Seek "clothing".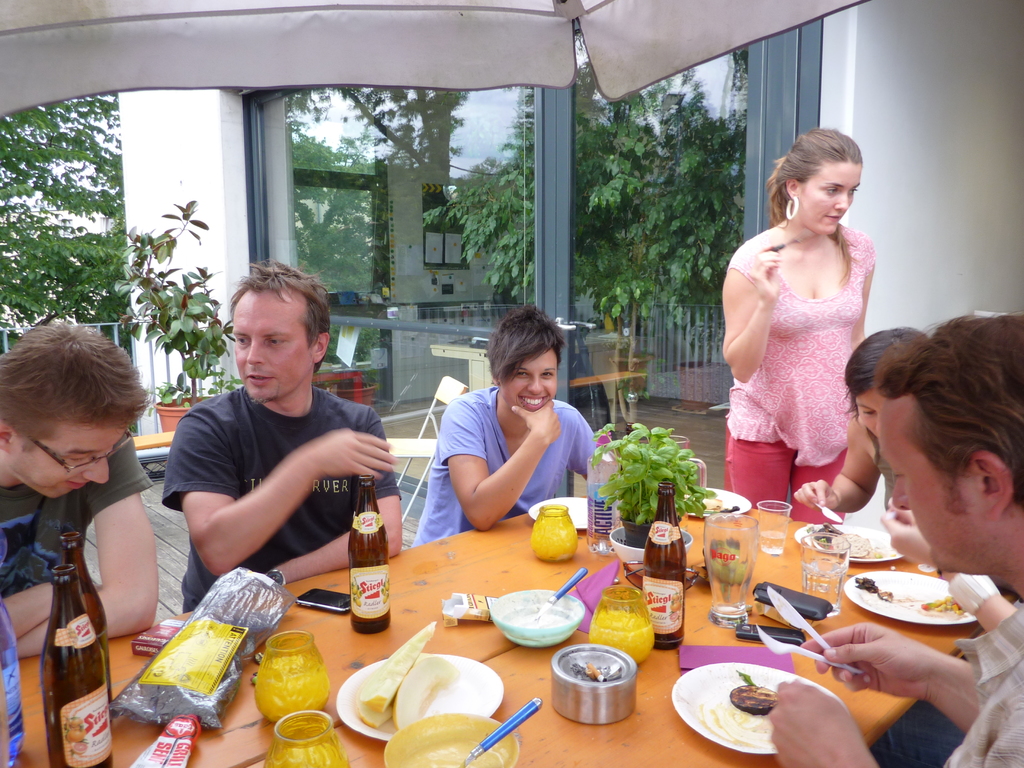
(736, 218, 880, 477).
